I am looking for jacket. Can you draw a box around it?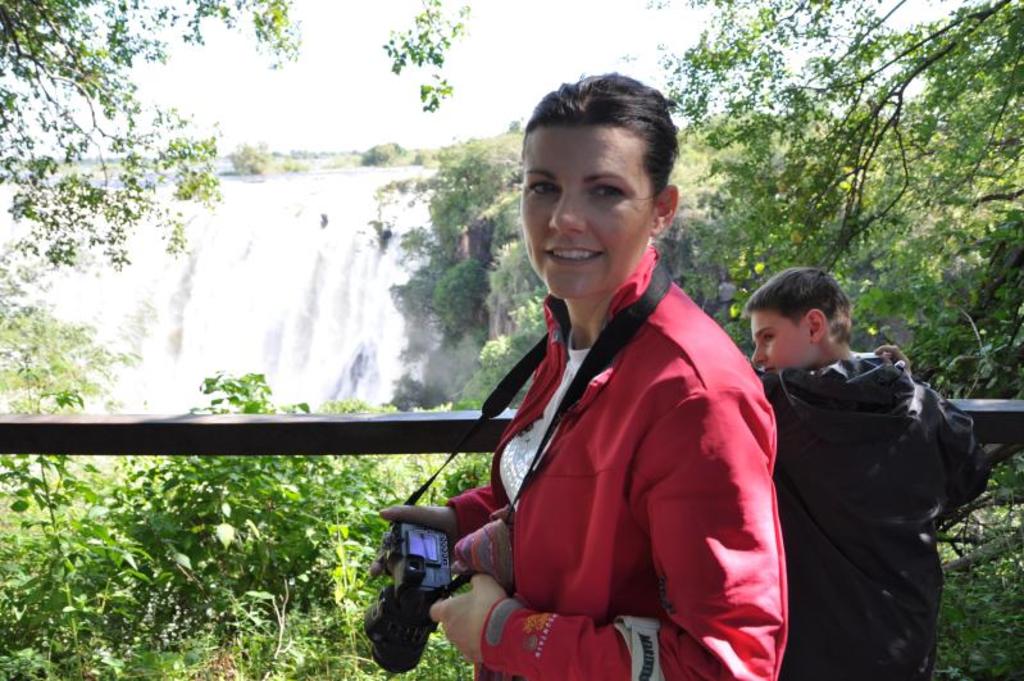
Sure, the bounding box is (left=752, top=344, right=986, bottom=680).
